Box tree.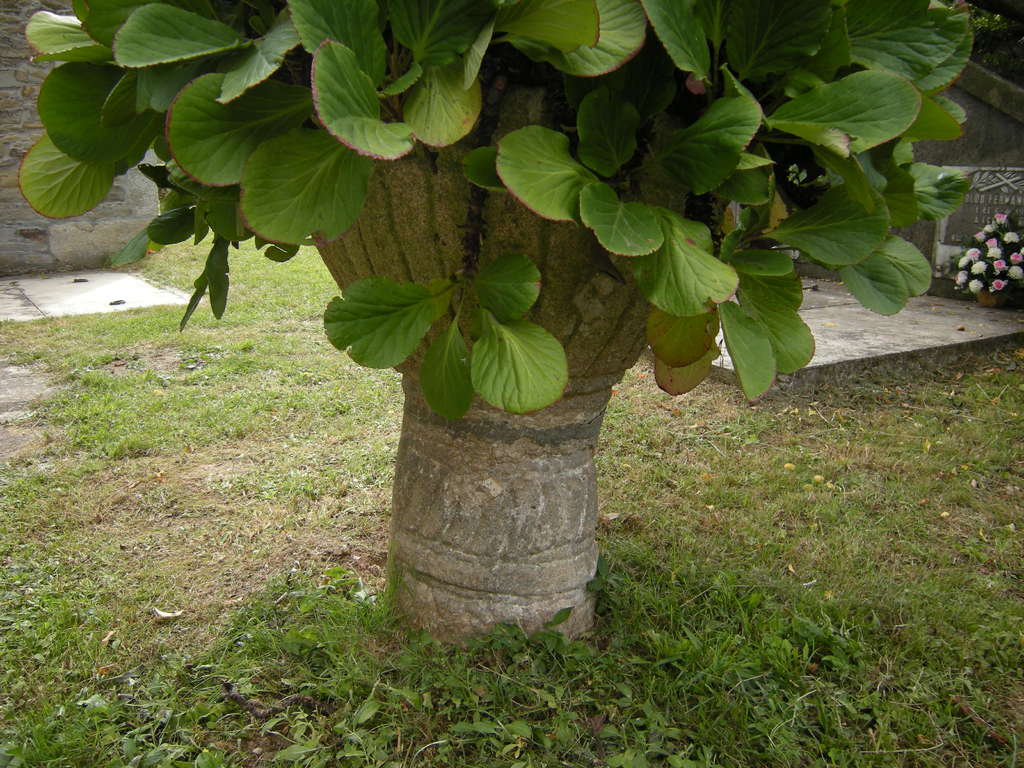
[left=16, top=0, right=944, bottom=564].
